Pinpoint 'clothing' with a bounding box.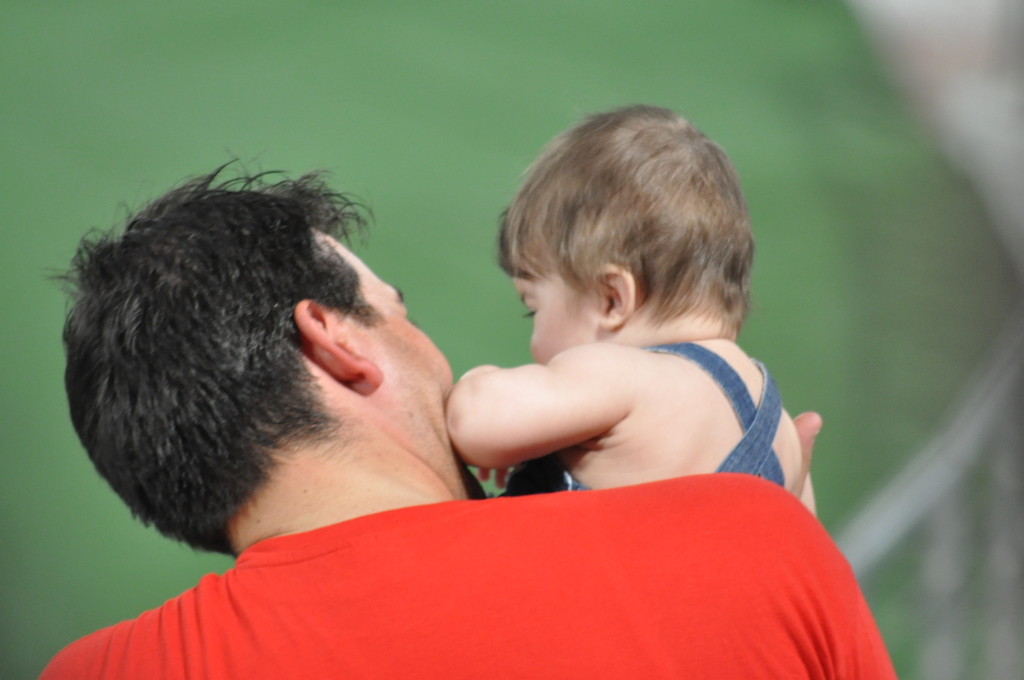
select_region(44, 482, 897, 663).
